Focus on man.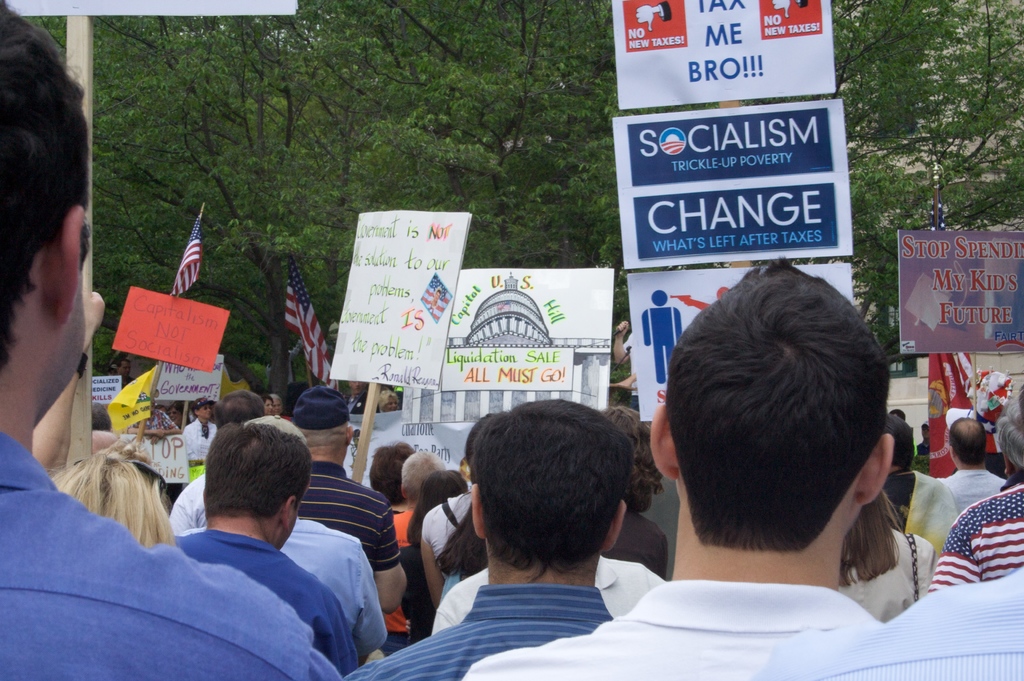
Focused at 0, 0, 348, 680.
